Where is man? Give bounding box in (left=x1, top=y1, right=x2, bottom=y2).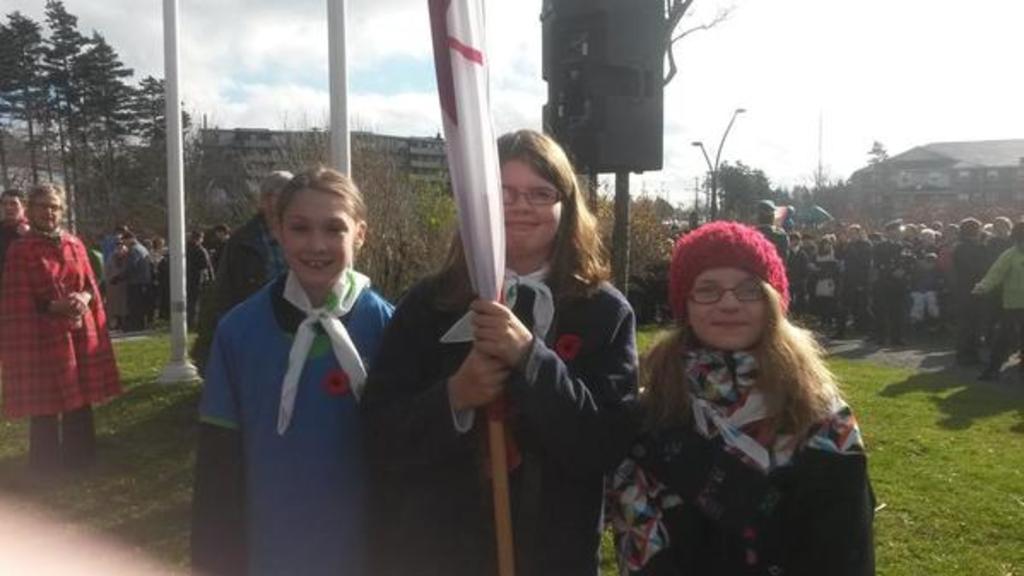
(left=191, top=171, right=291, bottom=379).
